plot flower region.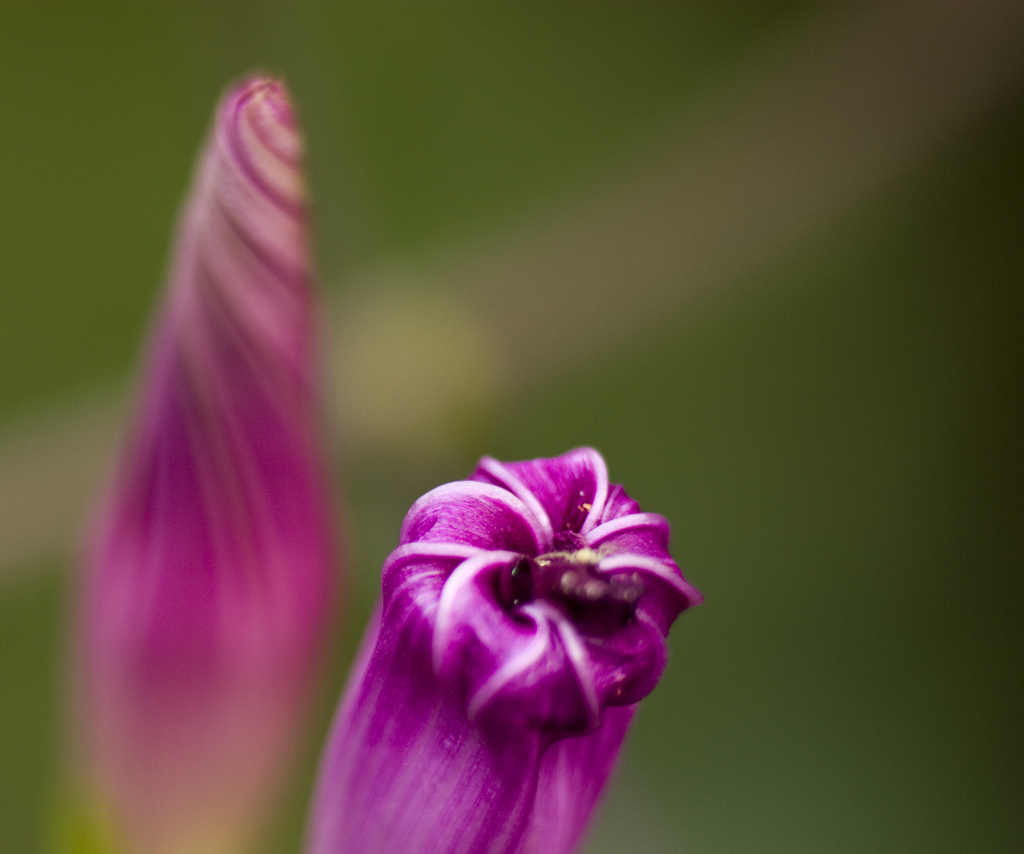
Plotted at <box>75,79,339,853</box>.
